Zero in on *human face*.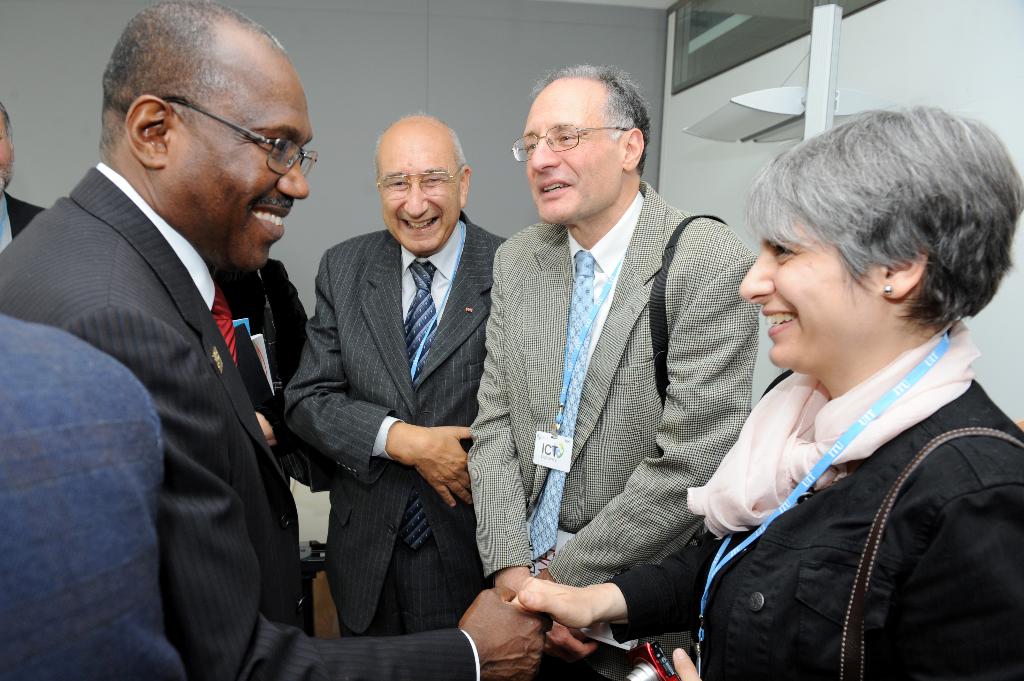
Zeroed in: [x1=169, y1=52, x2=308, y2=270].
